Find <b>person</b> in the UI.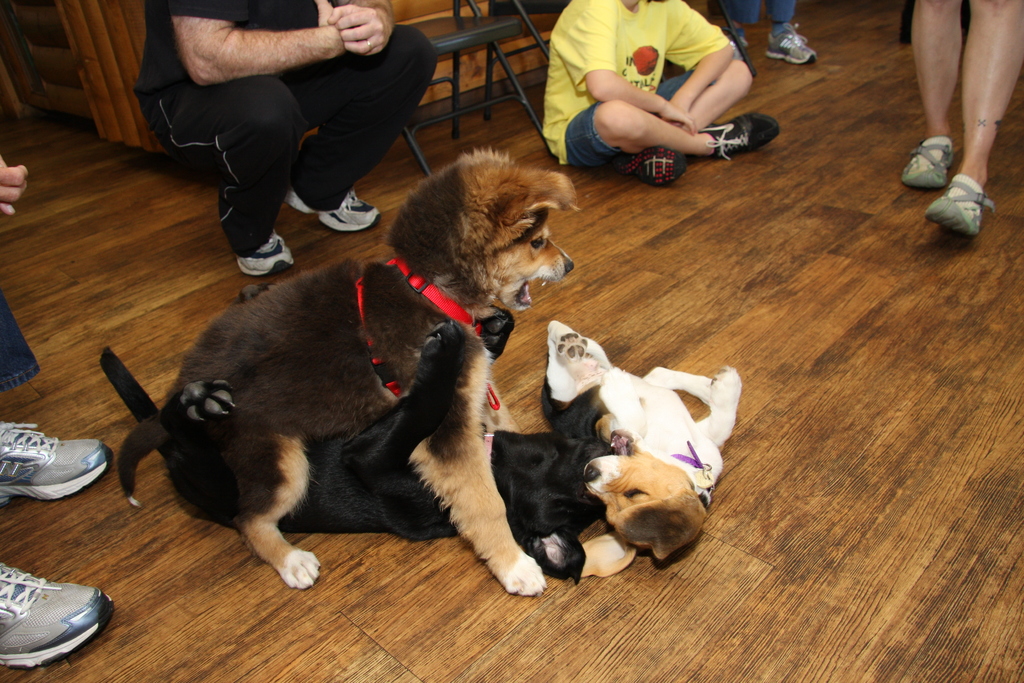
UI element at 129/0/444/274.
